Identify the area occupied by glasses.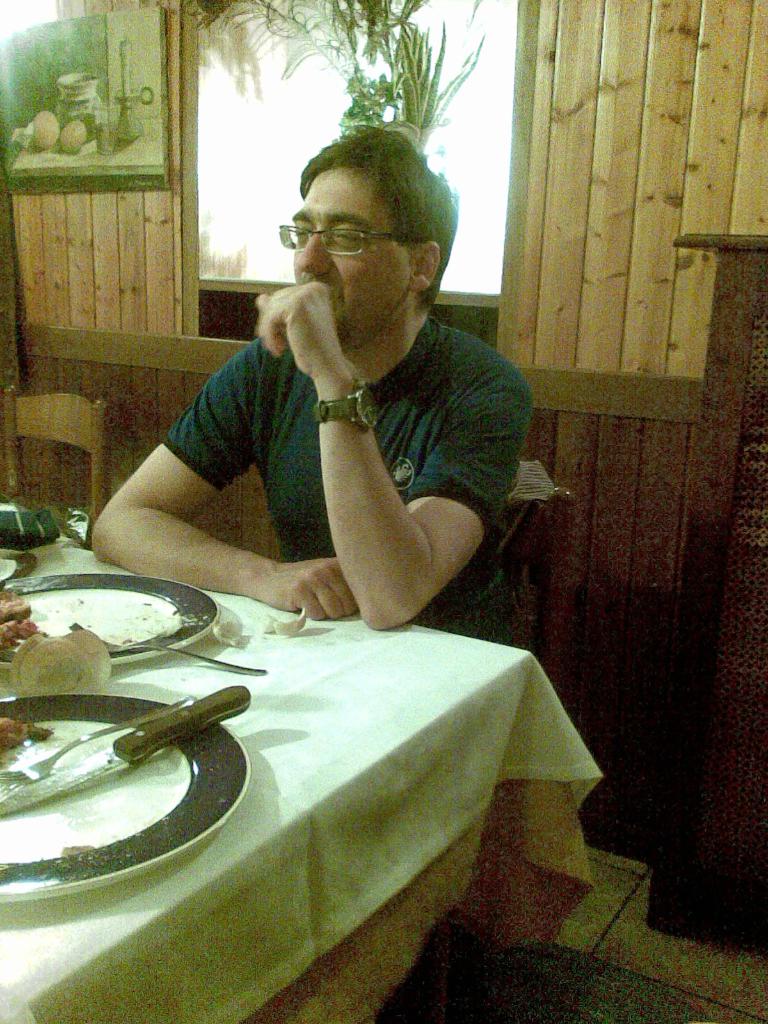
Area: 266, 225, 406, 262.
